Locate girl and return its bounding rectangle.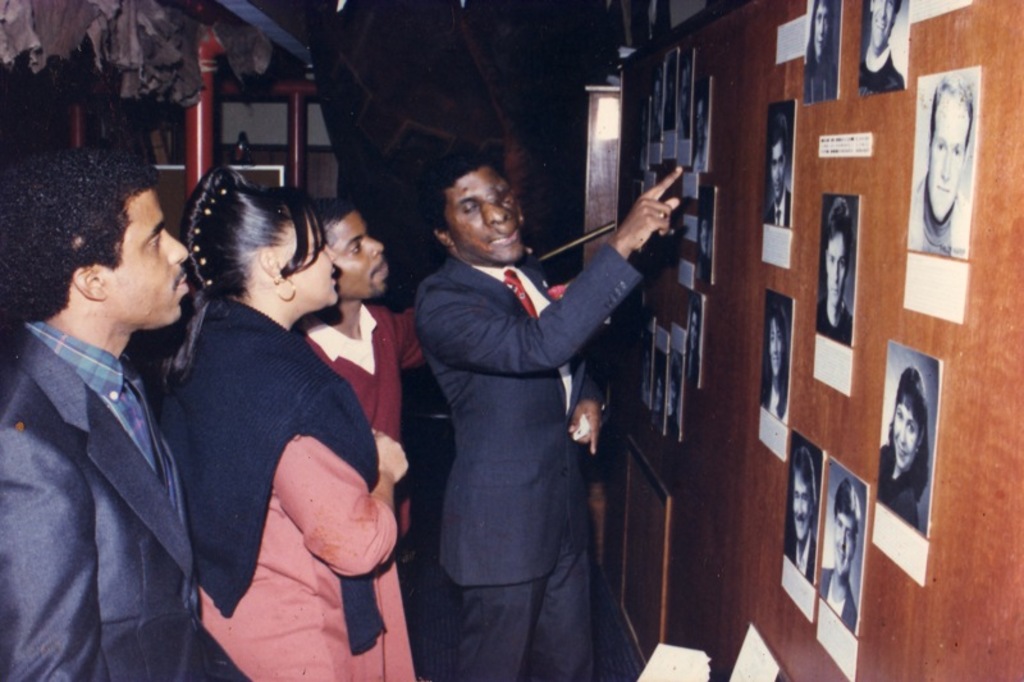
156:169:408:681.
